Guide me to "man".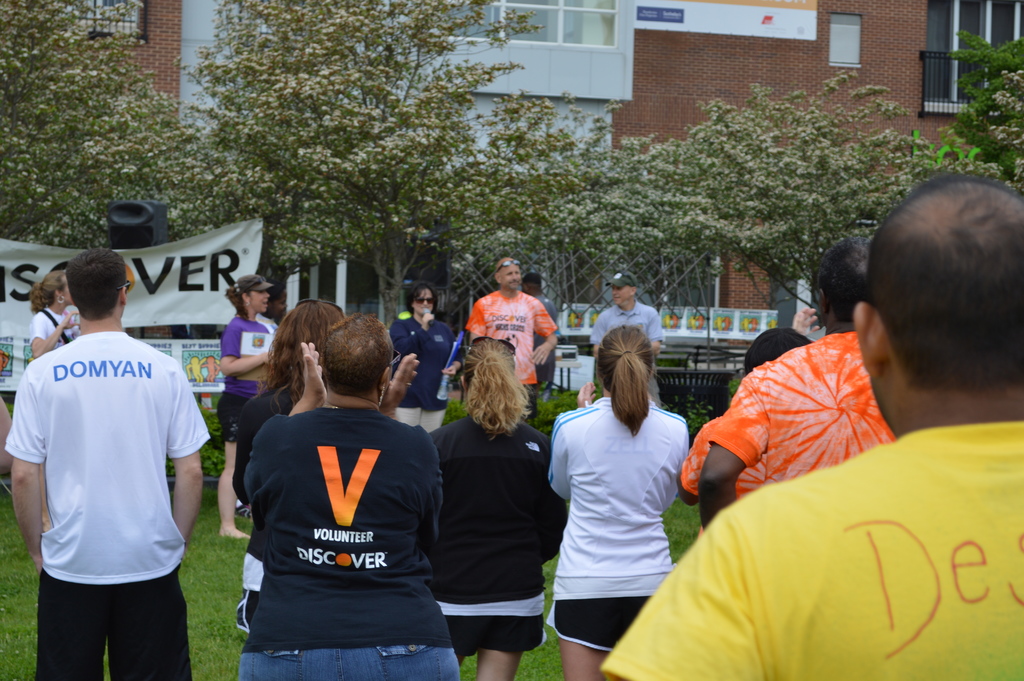
Guidance: detection(440, 254, 554, 422).
